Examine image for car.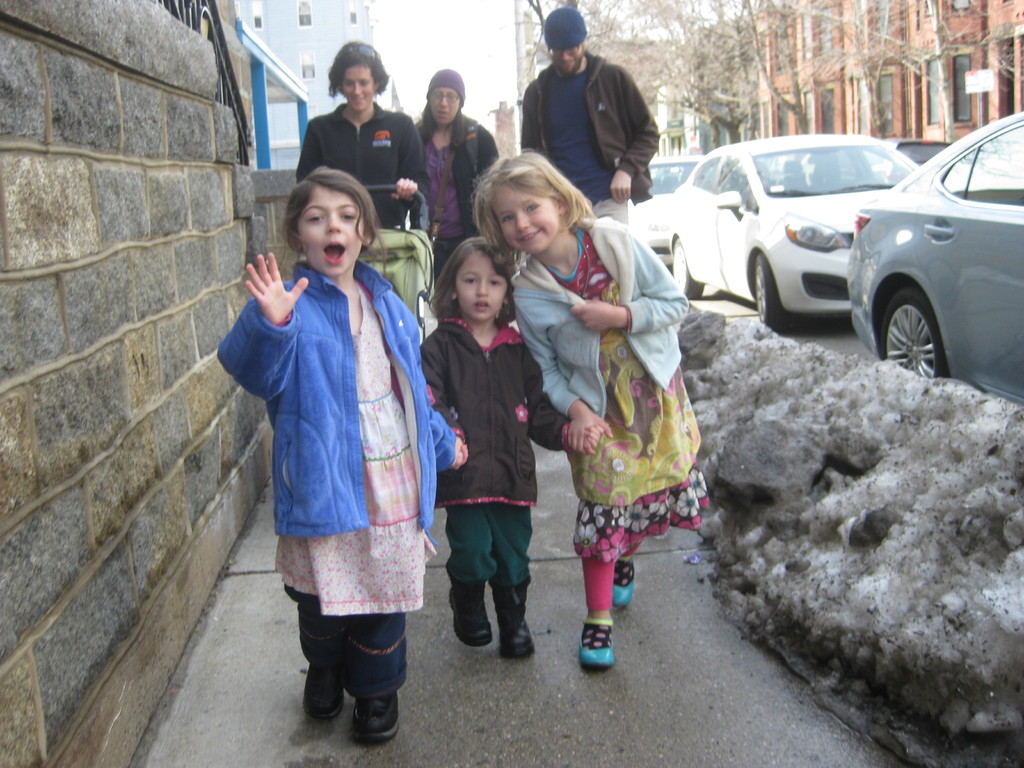
Examination result: 669, 132, 921, 331.
